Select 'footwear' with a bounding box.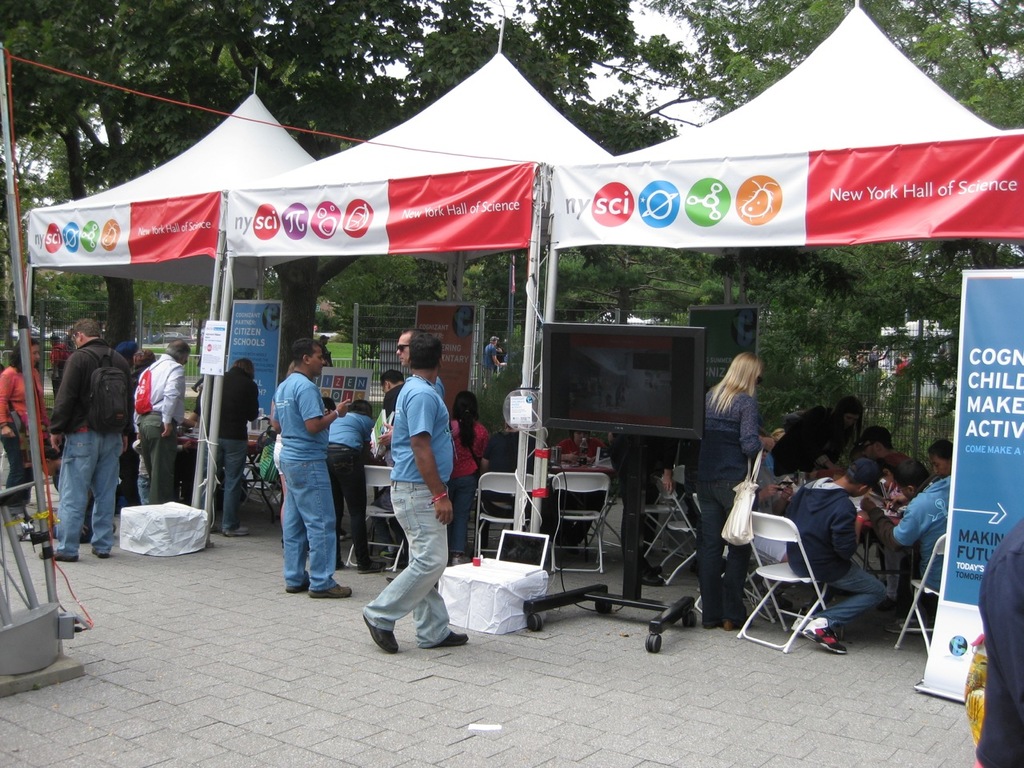
left=282, top=581, right=310, bottom=590.
